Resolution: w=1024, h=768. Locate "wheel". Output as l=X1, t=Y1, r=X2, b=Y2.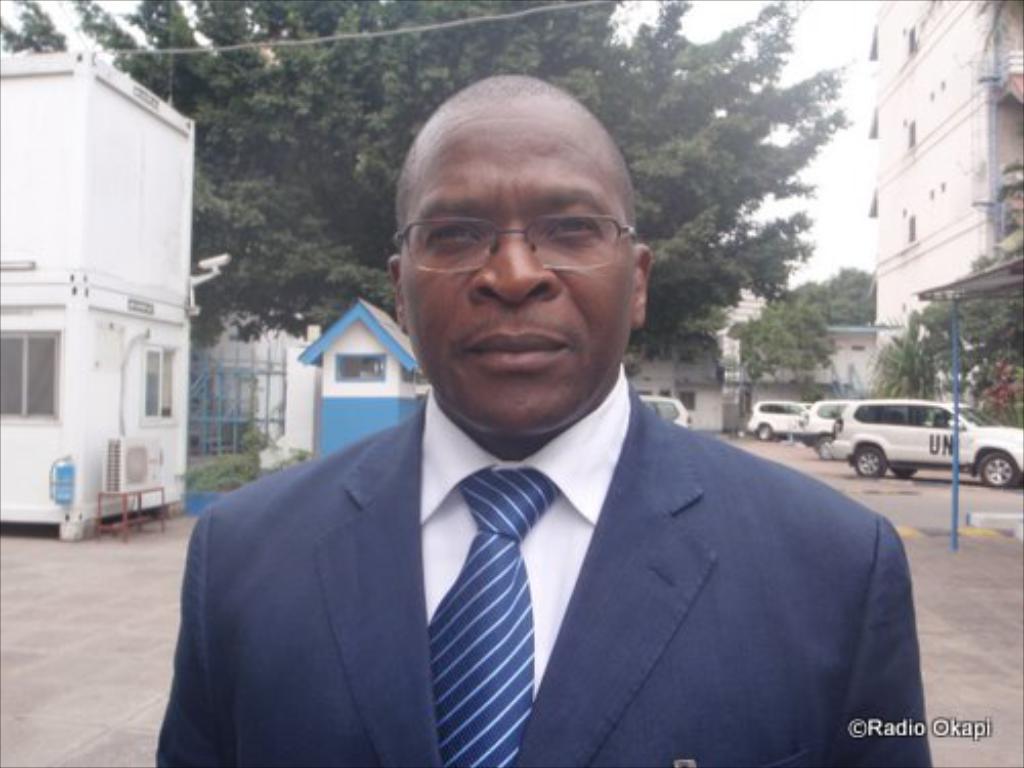
l=754, t=428, r=770, b=440.
